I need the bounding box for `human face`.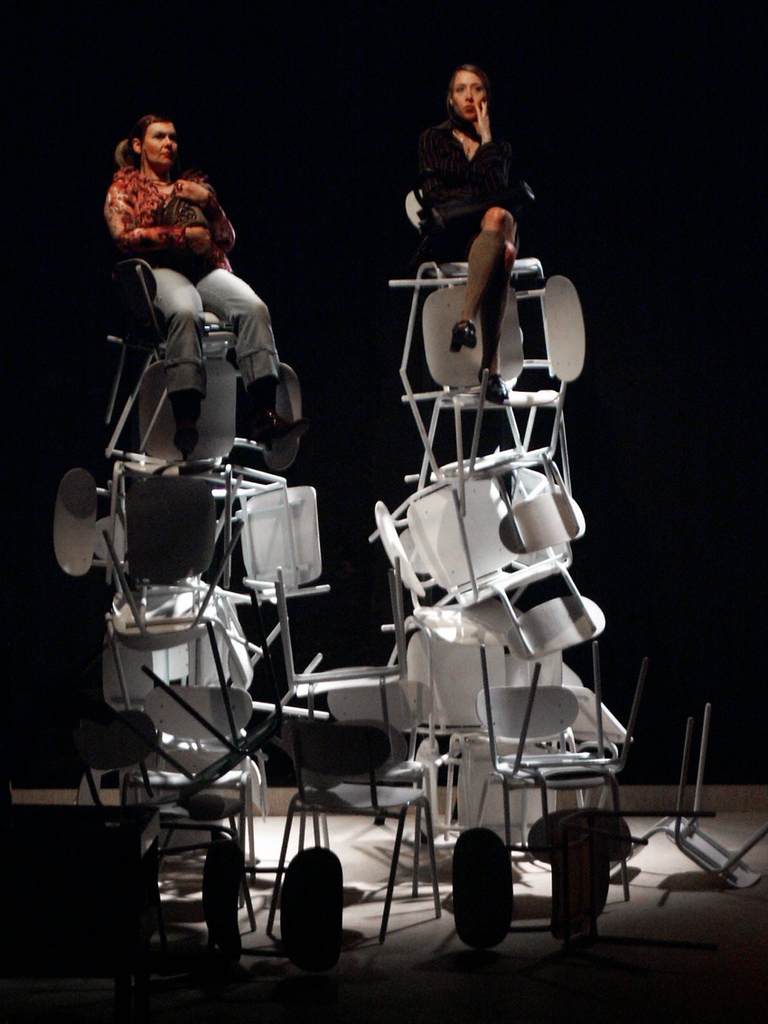
Here it is: l=450, t=72, r=482, b=122.
